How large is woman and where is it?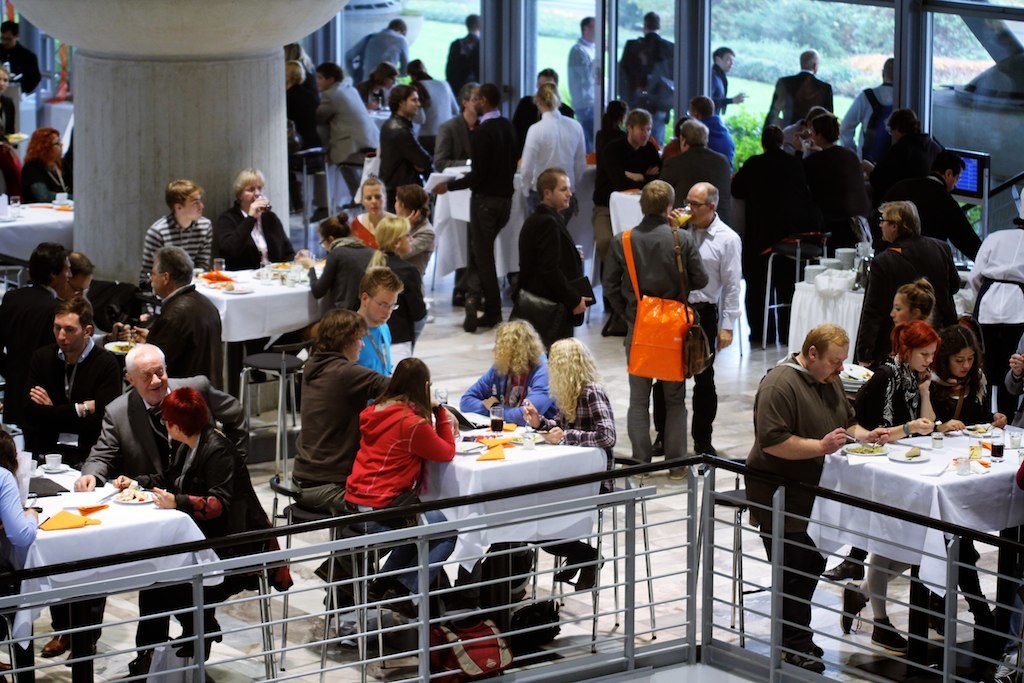
Bounding box: (359, 217, 433, 373).
